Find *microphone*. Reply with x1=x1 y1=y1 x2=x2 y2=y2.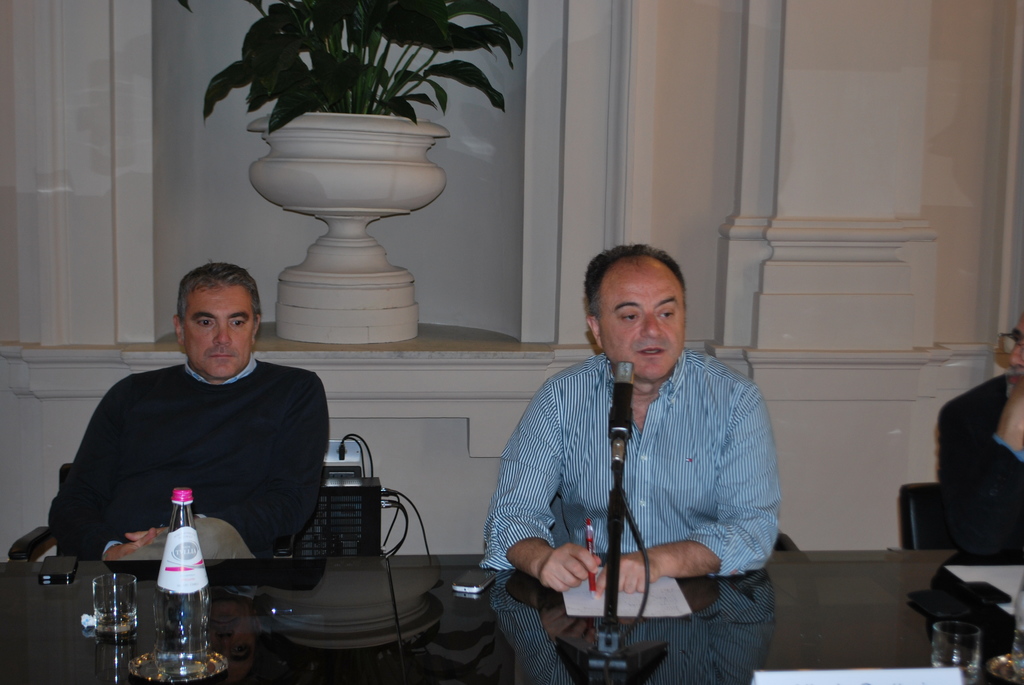
x1=612 y1=358 x2=637 y2=462.
